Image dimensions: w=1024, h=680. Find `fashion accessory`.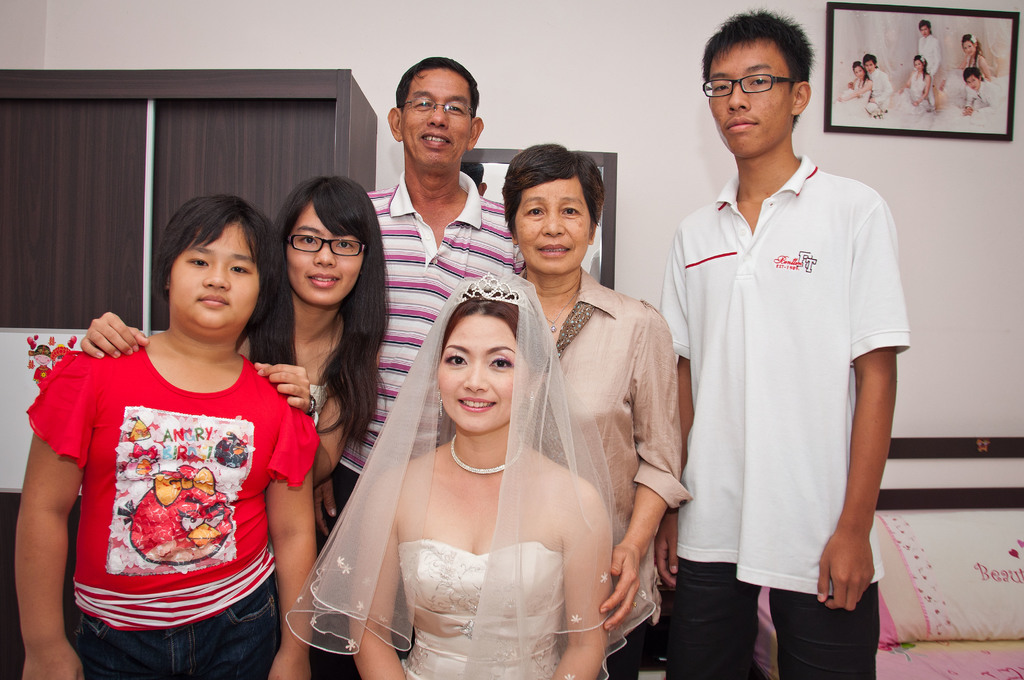
529, 391, 534, 403.
